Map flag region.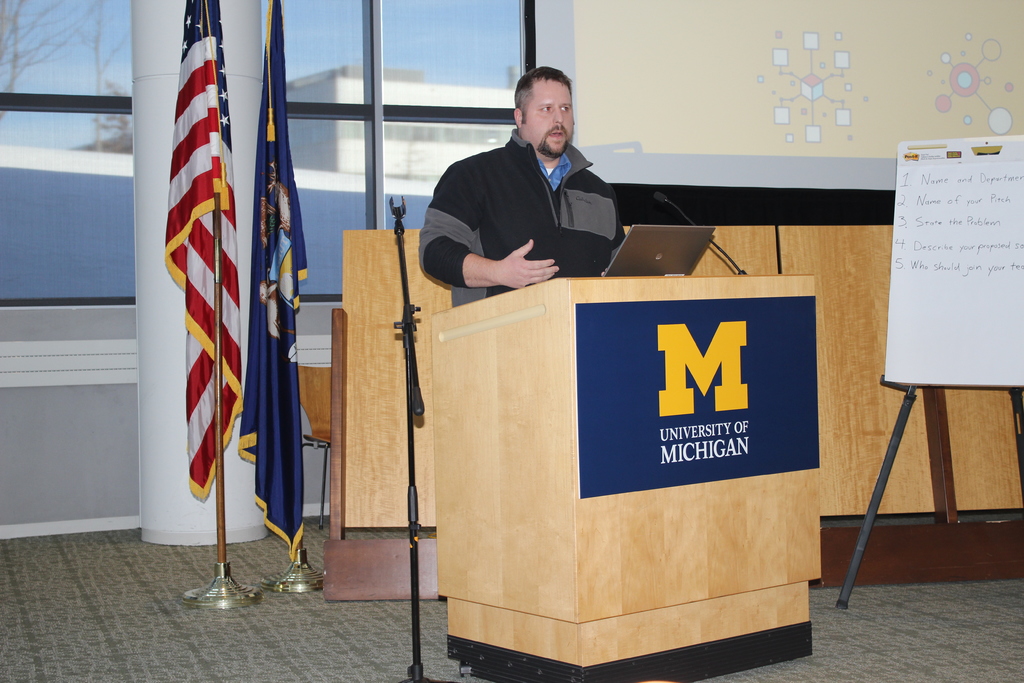
Mapped to locate(238, 0, 314, 561).
